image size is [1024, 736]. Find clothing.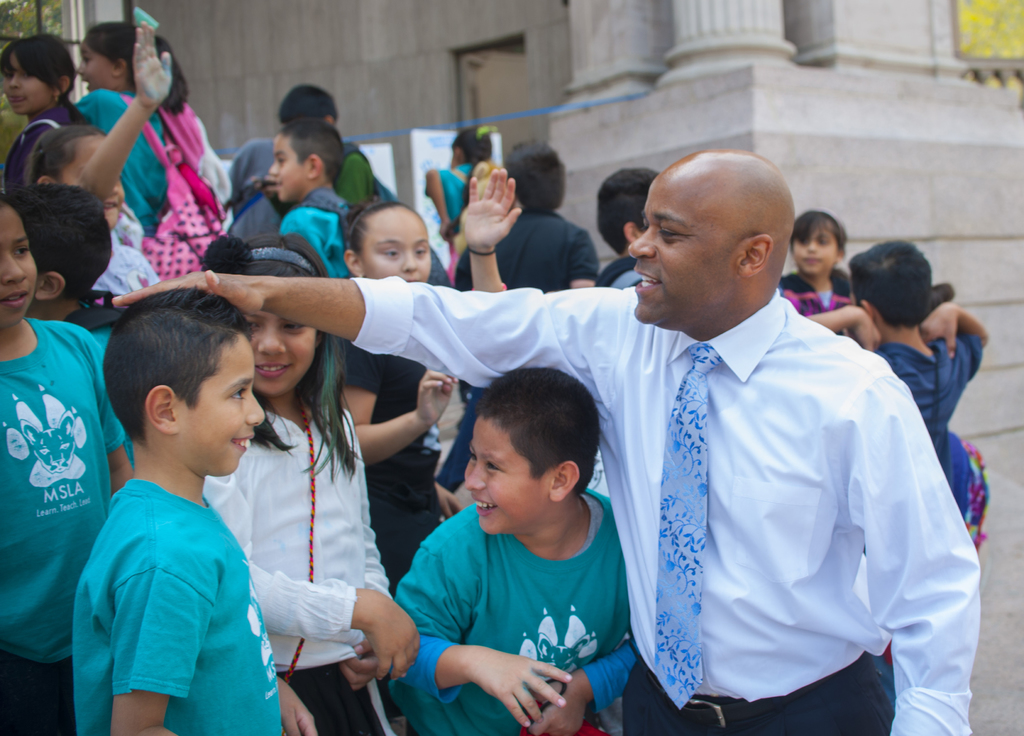
bbox(0, 309, 135, 735).
